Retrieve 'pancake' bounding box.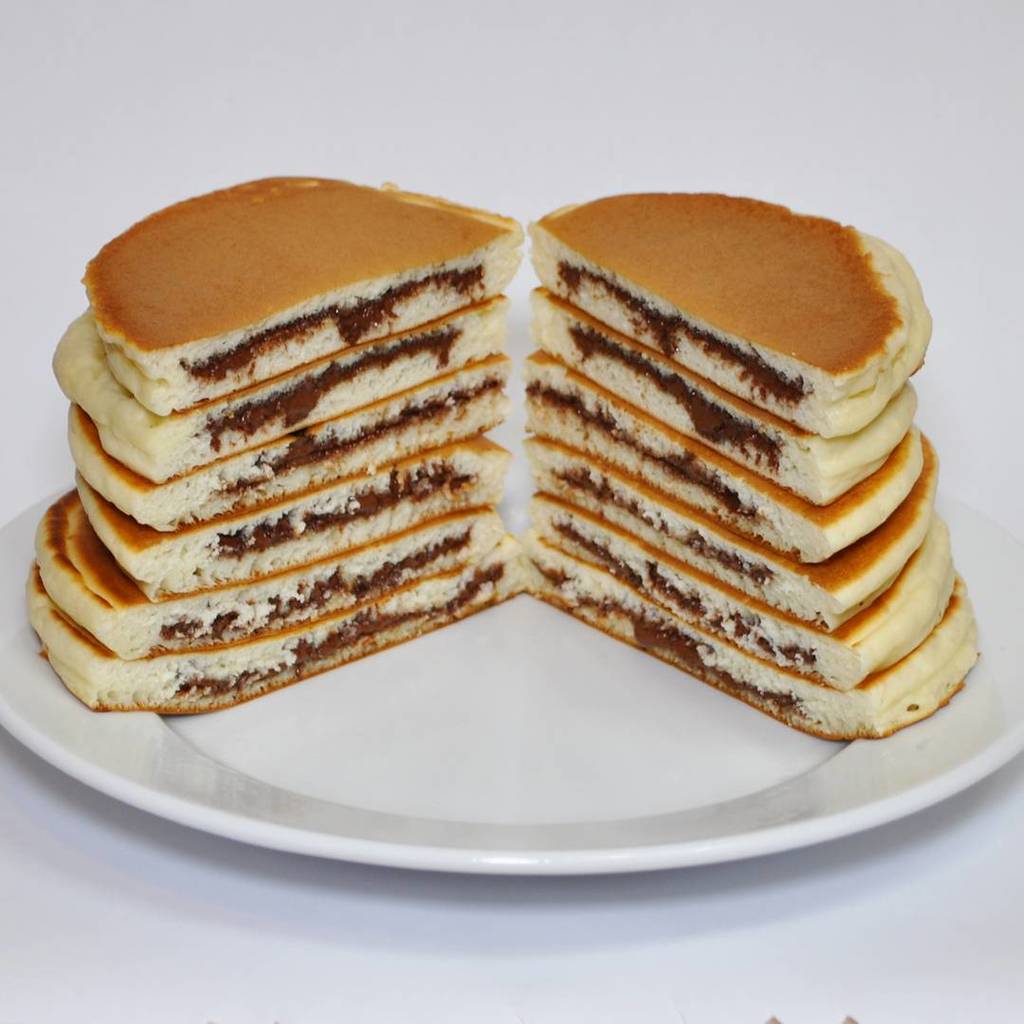
Bounding box: [47, 291, 508, 485].
